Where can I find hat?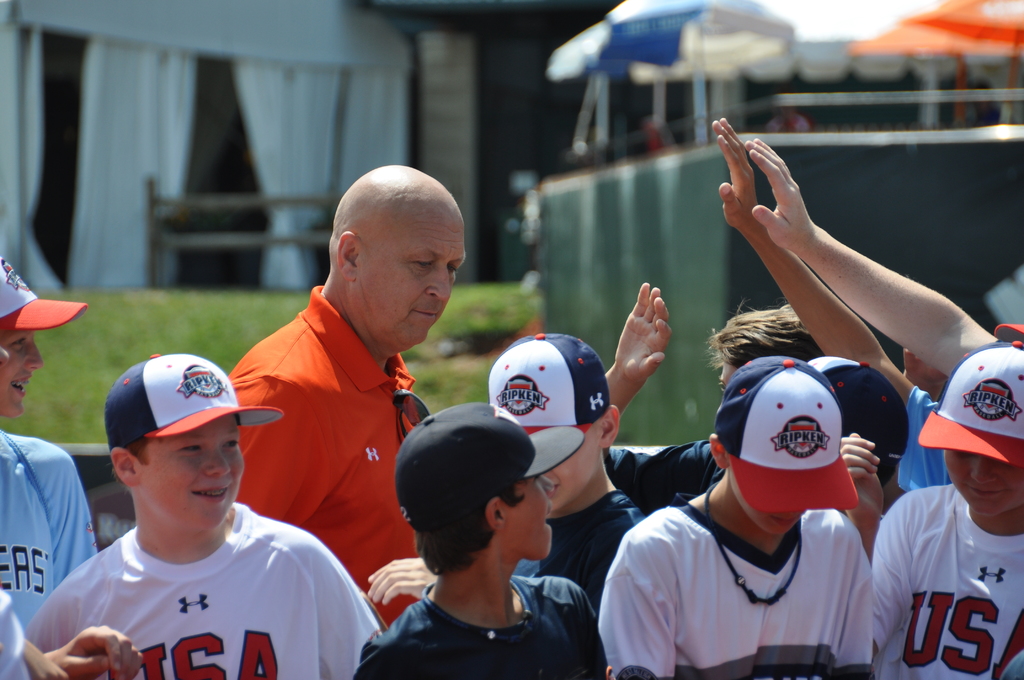
You can find it at x1=397, y1=403, x2=586, y2=530.
